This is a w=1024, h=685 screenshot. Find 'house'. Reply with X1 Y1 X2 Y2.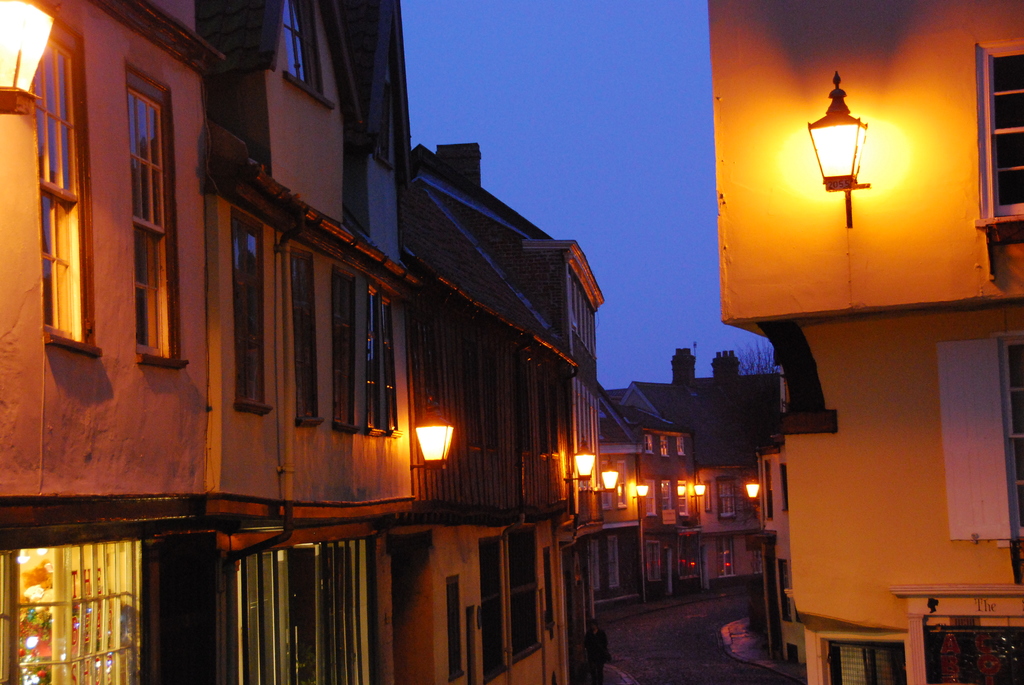
593 392 650 617.
